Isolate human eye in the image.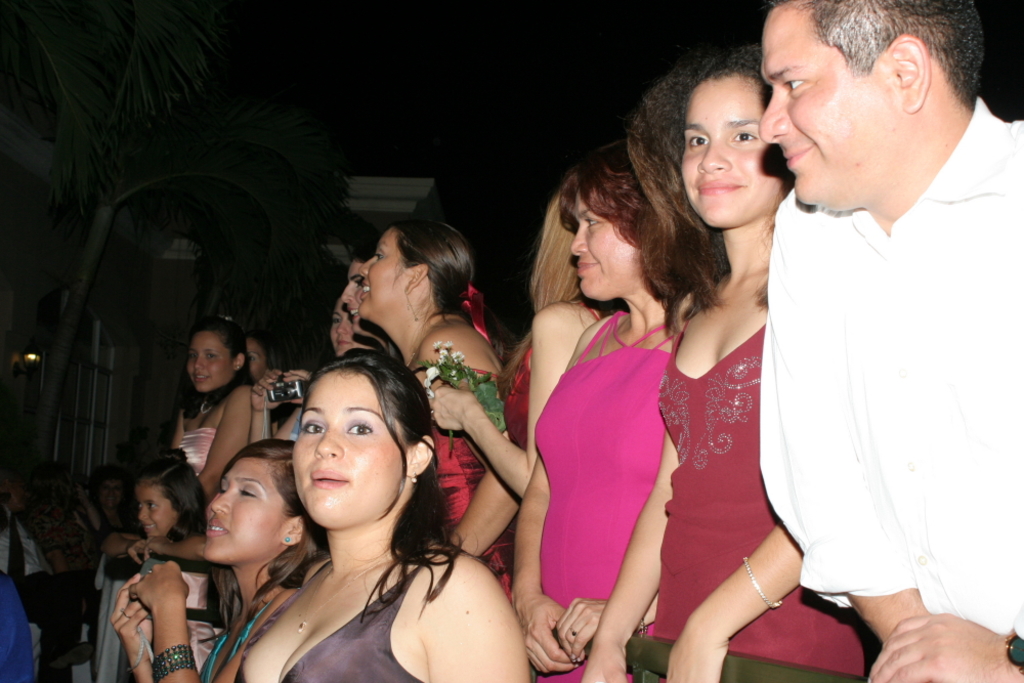
Isolated region: Rect(688, 131, 708, 154).
